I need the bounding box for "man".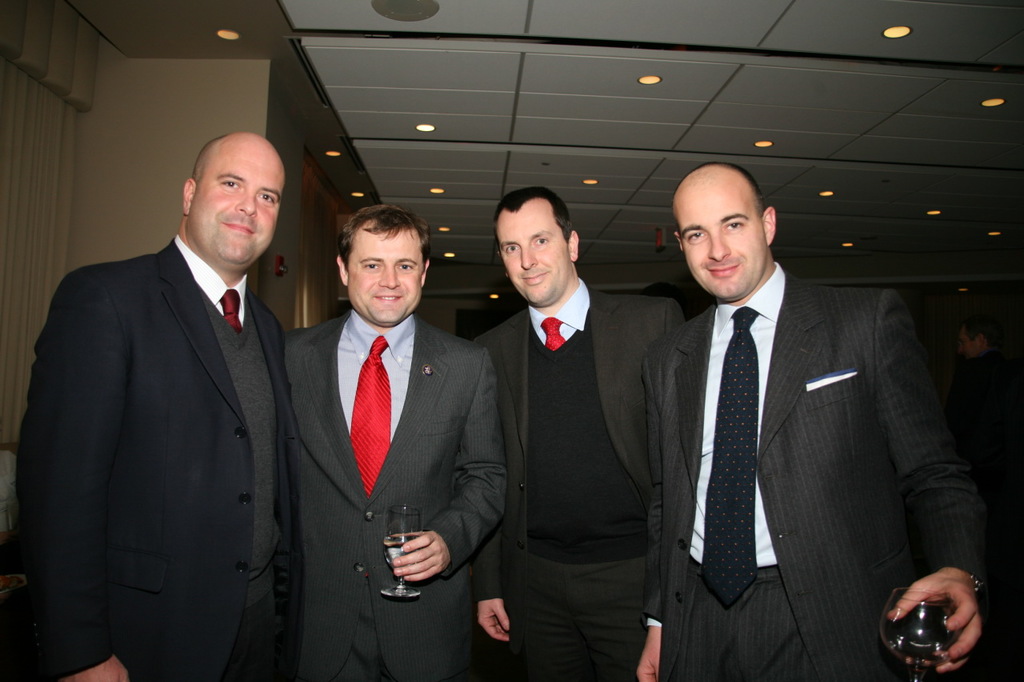
Here it is: 470, 187, 686, 681.
